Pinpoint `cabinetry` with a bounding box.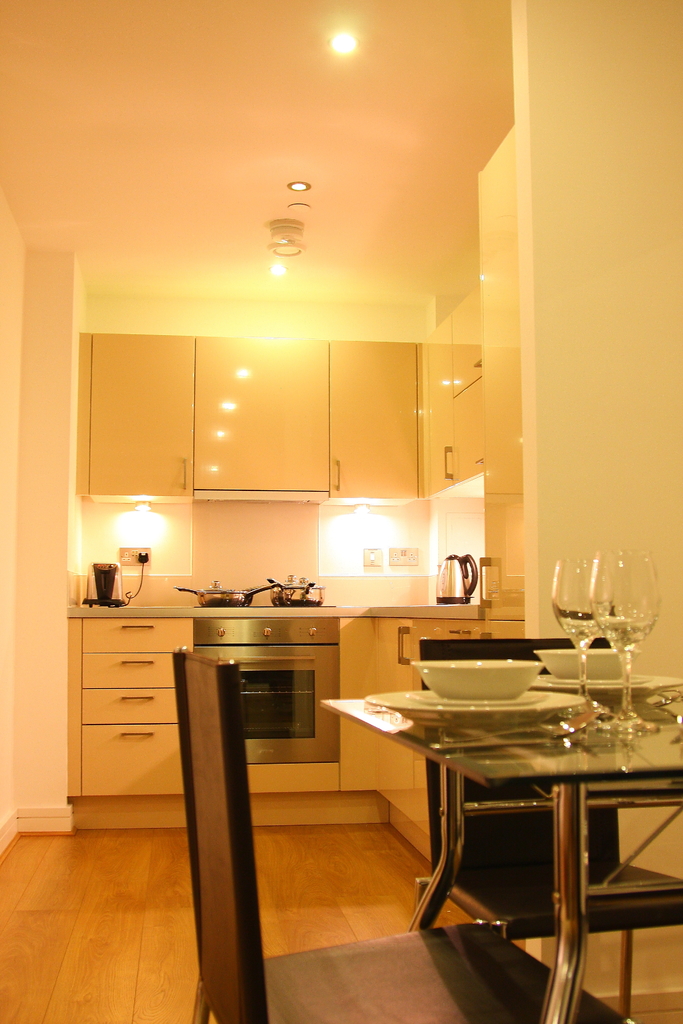
BBox(420, 293, 486, 508).
